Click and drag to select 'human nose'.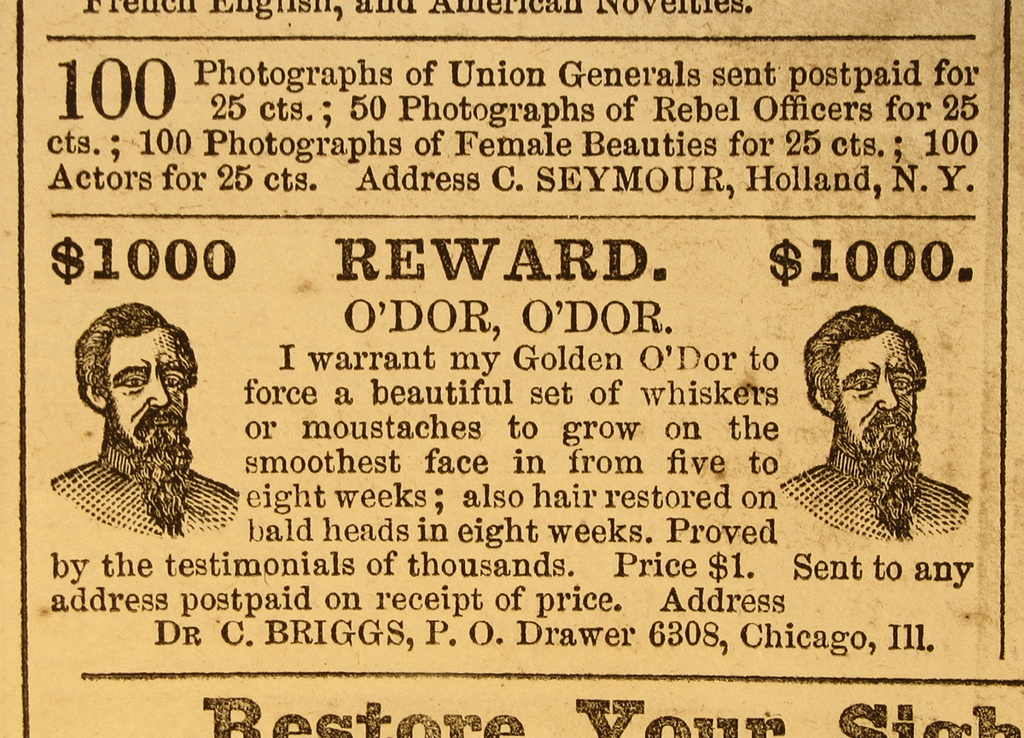
Selection: region(149, 377, 172, 407).
